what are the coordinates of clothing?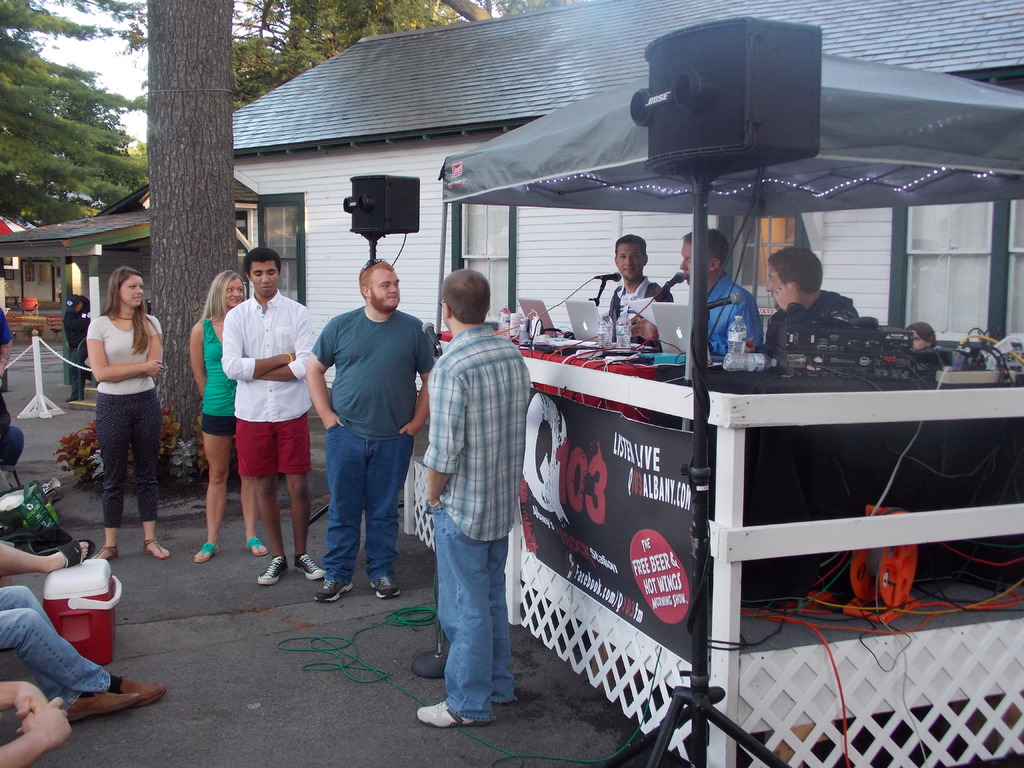
[x1=0, y1=420, x2=25, y2=477].
